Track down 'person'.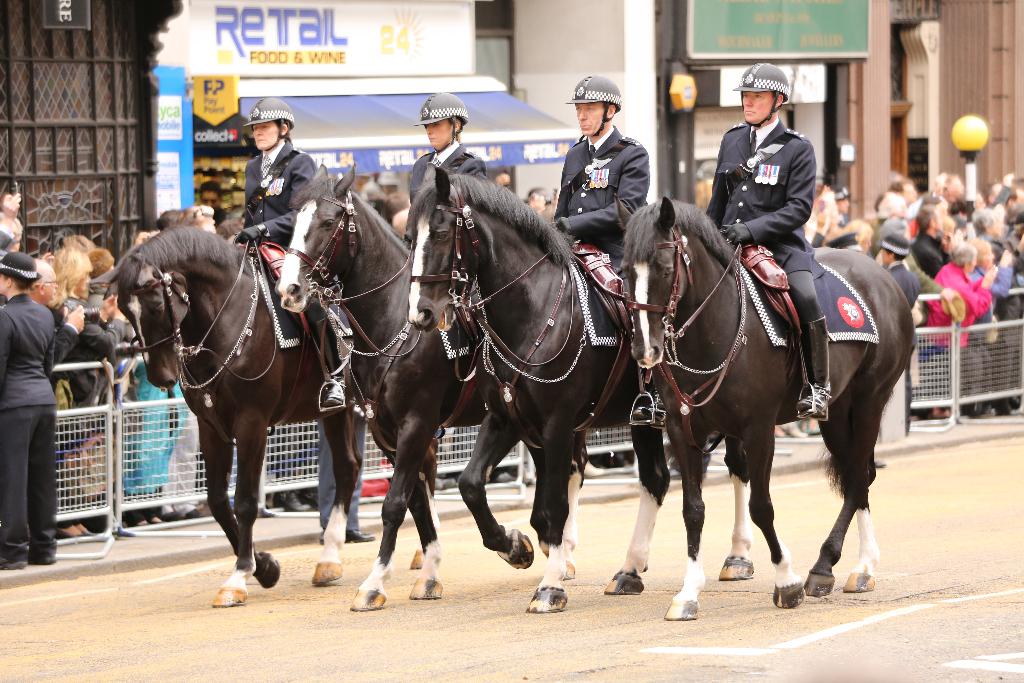
Tracked to (left=877, top=195, right=916, bottom=224).
